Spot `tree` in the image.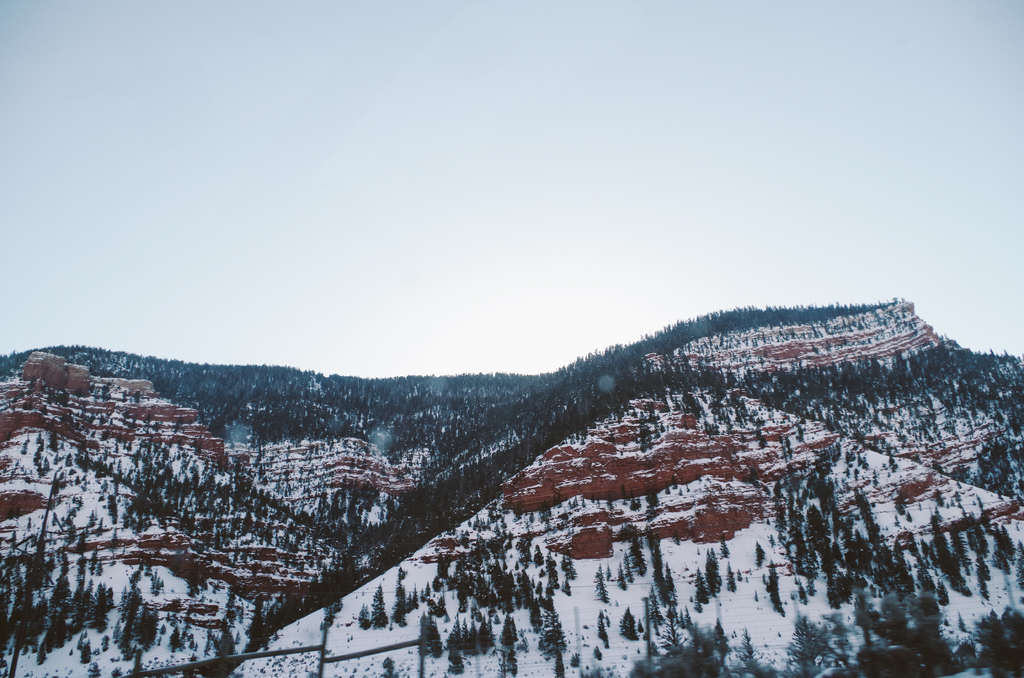
`tree` found at bbox=(511, 510, 520, 519).
